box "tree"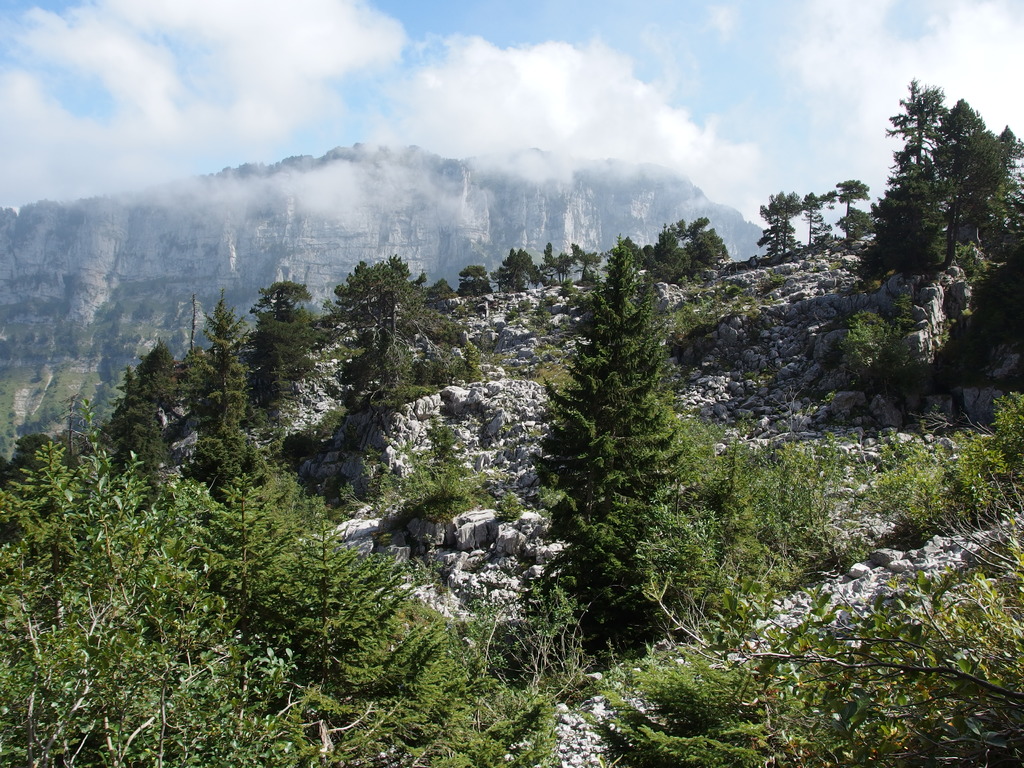
(833, 174, 880, 220)
